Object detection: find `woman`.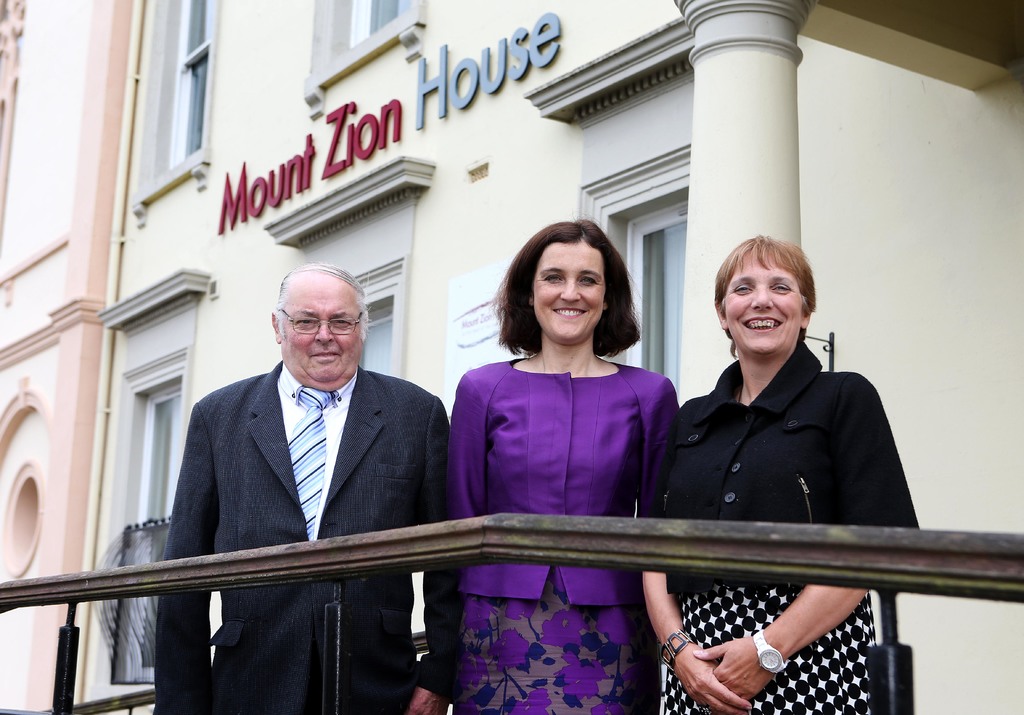
647 253 933 664.
